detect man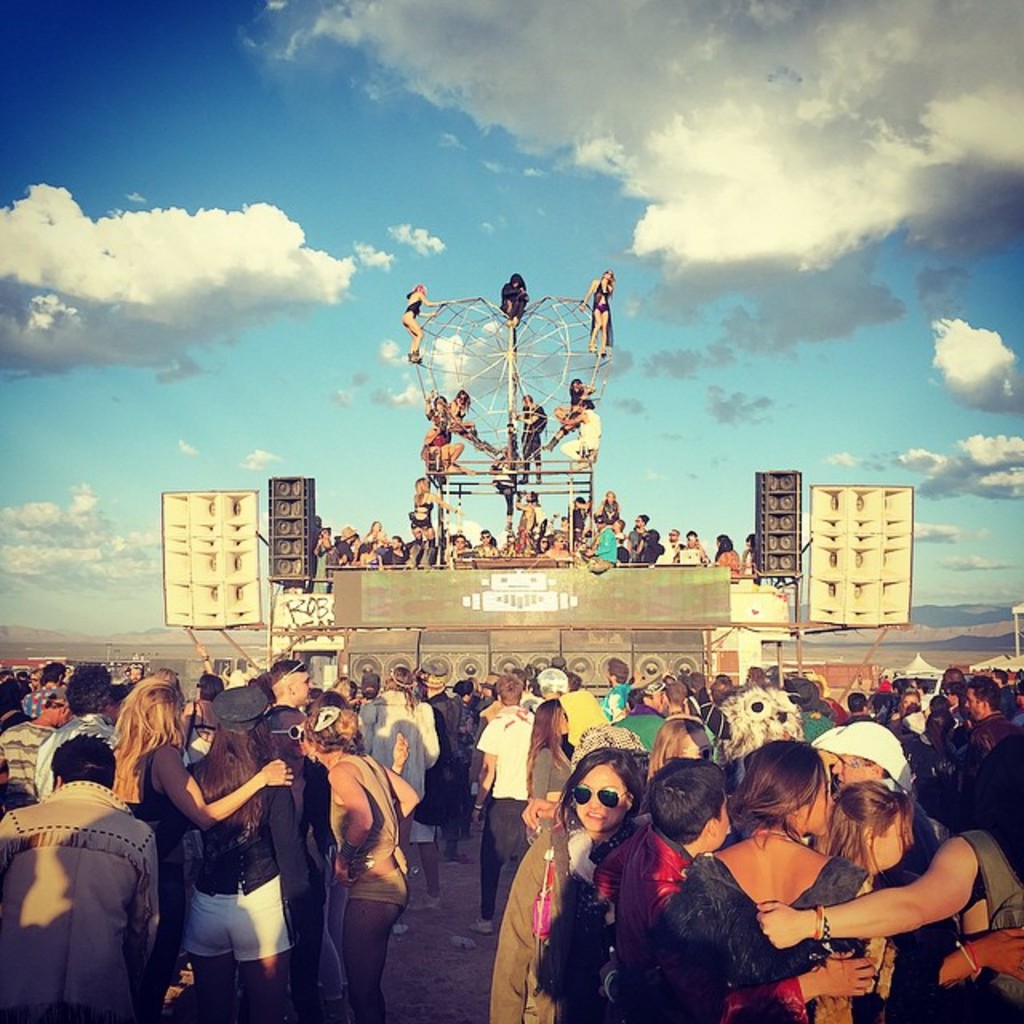
l=381, t=533, r=408, b=565
